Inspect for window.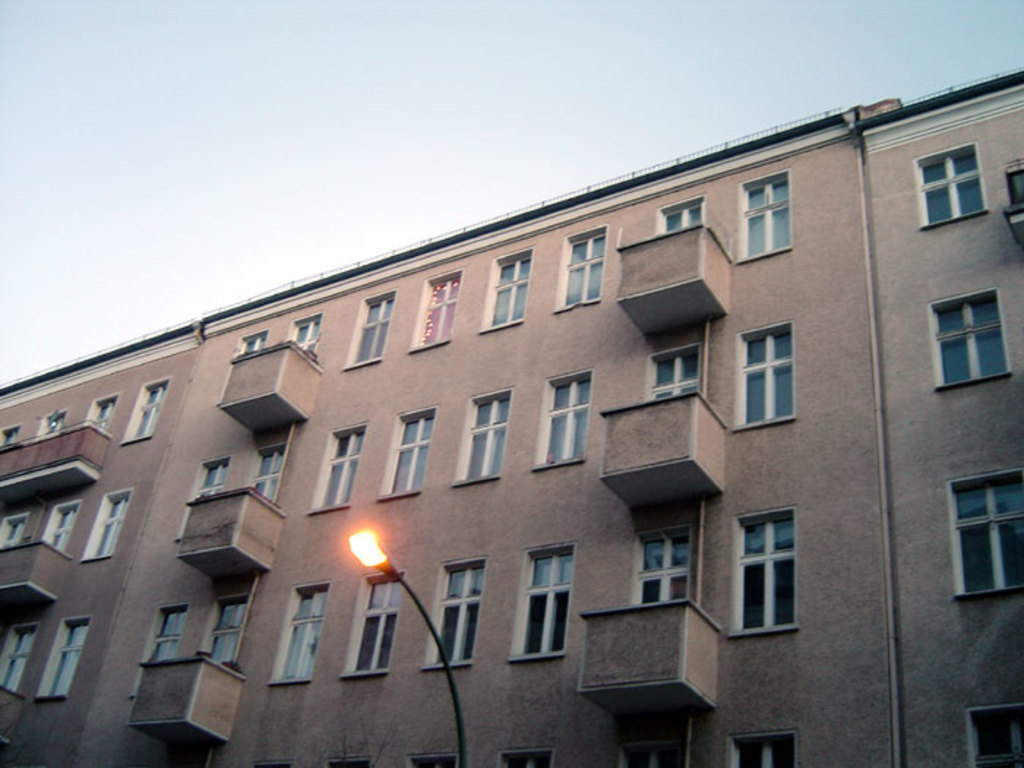
Inspection: rect(79, 490, 133, 560).
